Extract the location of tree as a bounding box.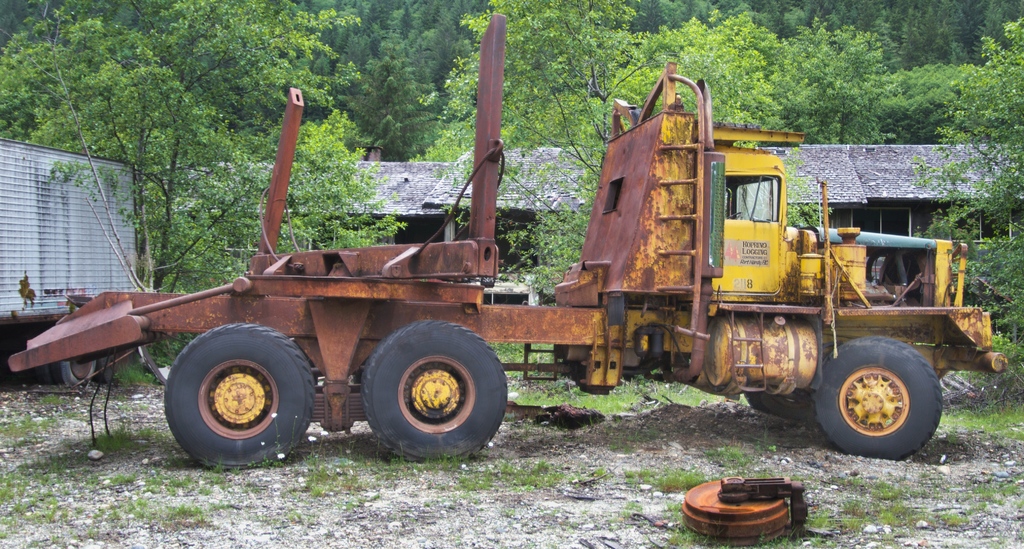
pyautogui.locateOnScreen(930, 17, 1023, 373).
